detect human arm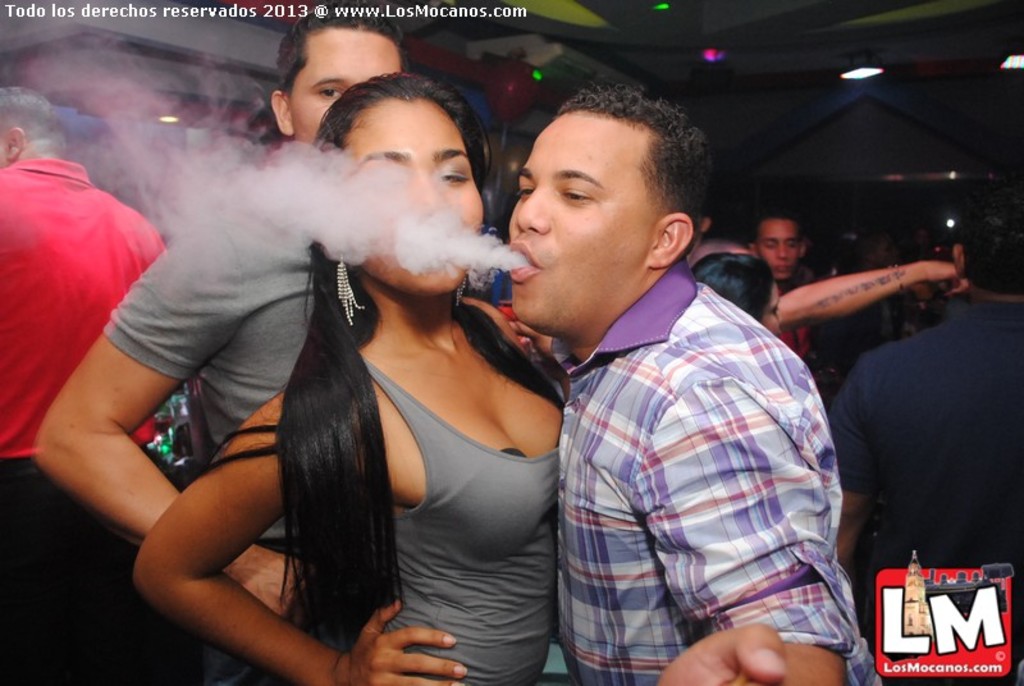
{"left": 636, "top": 369, "right": 860, "bottom": 682}
